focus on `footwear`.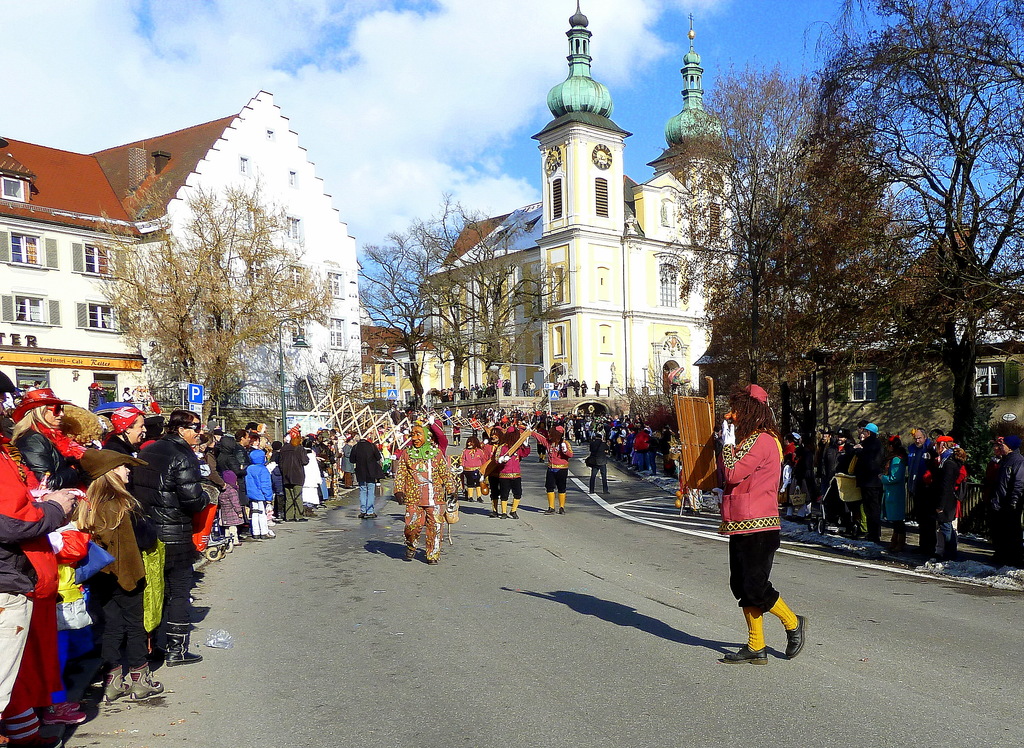
Focused at bbox(783, 612, 806, 658).
